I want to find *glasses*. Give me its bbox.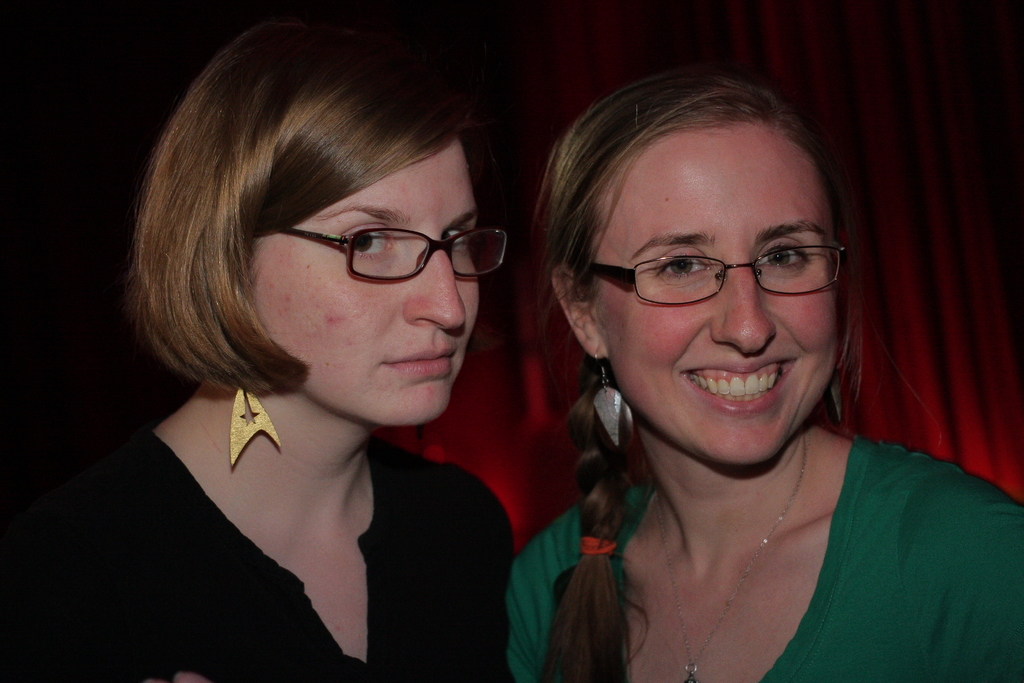
(588,250,848,308).
